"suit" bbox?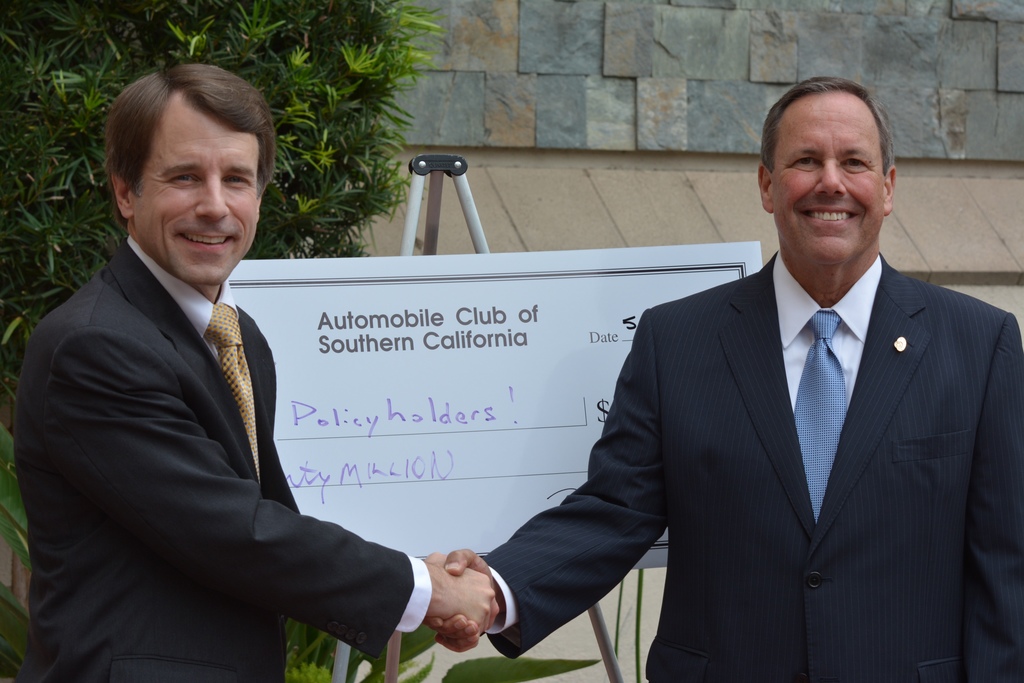
bbox(19, 160, 415, 678)
